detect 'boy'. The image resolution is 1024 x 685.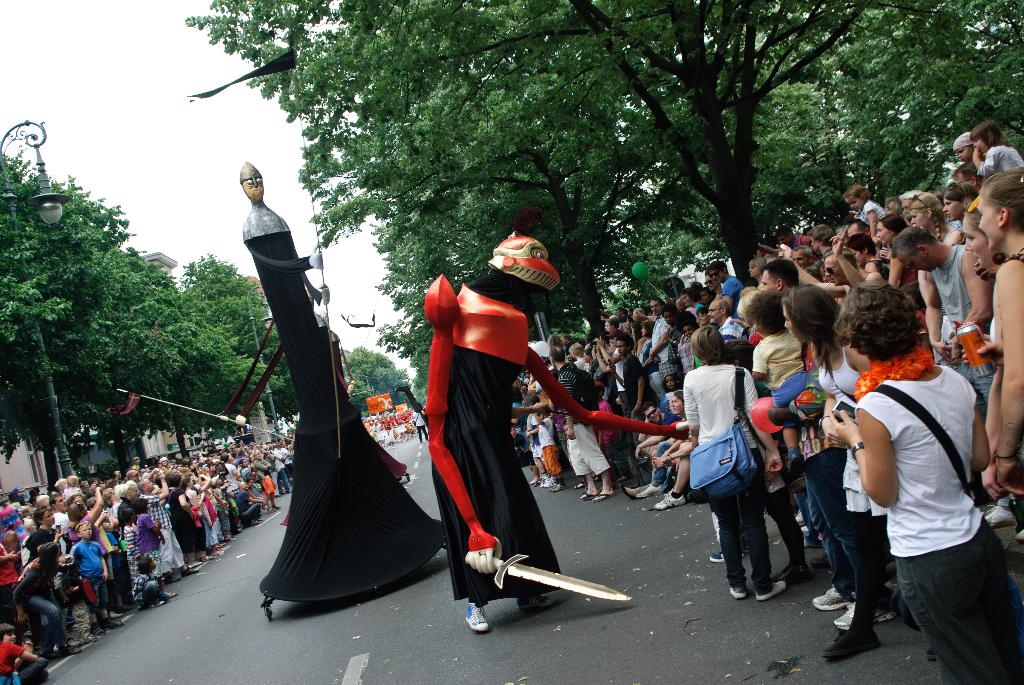
<box>133,499,165,593</box>.
